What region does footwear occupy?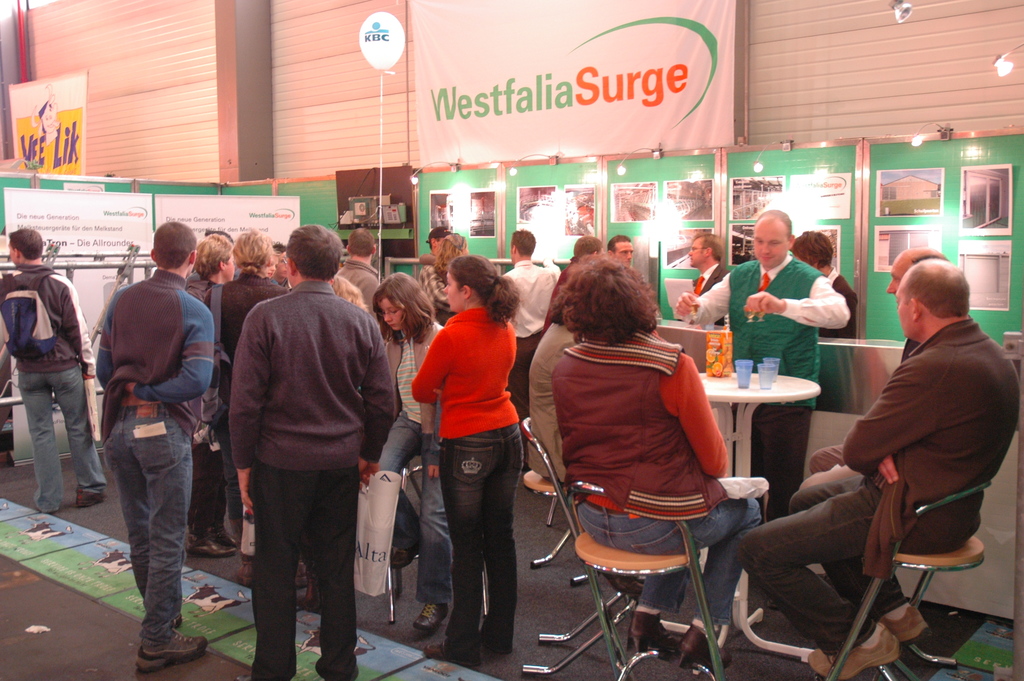
[206,523,238,546].
